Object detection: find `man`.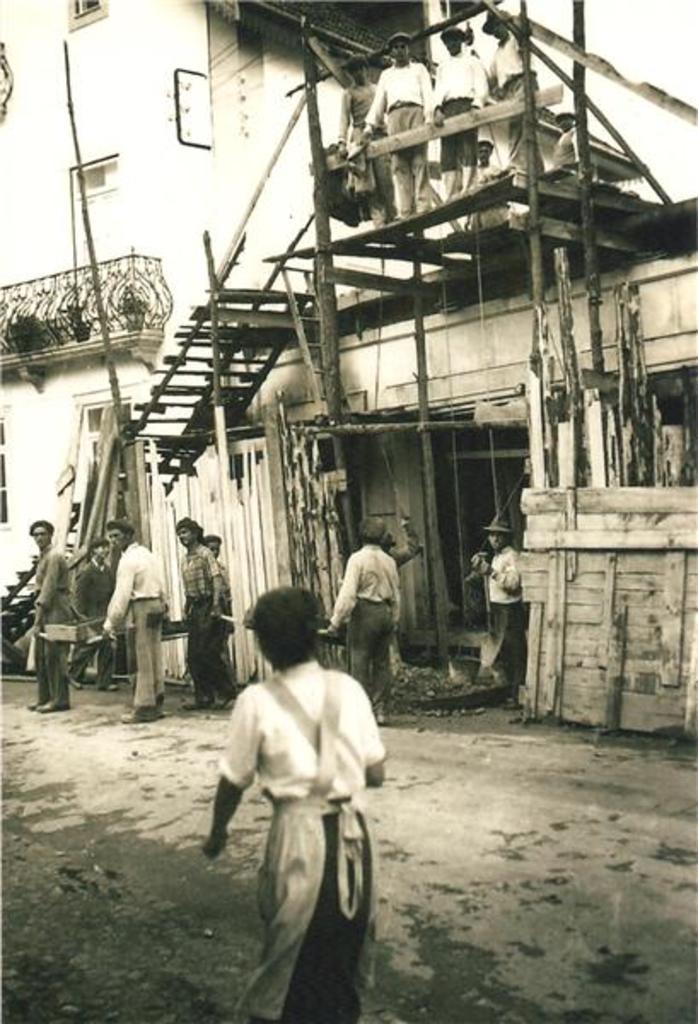
(x1=324, y1=515, x2=403, y2=717).
